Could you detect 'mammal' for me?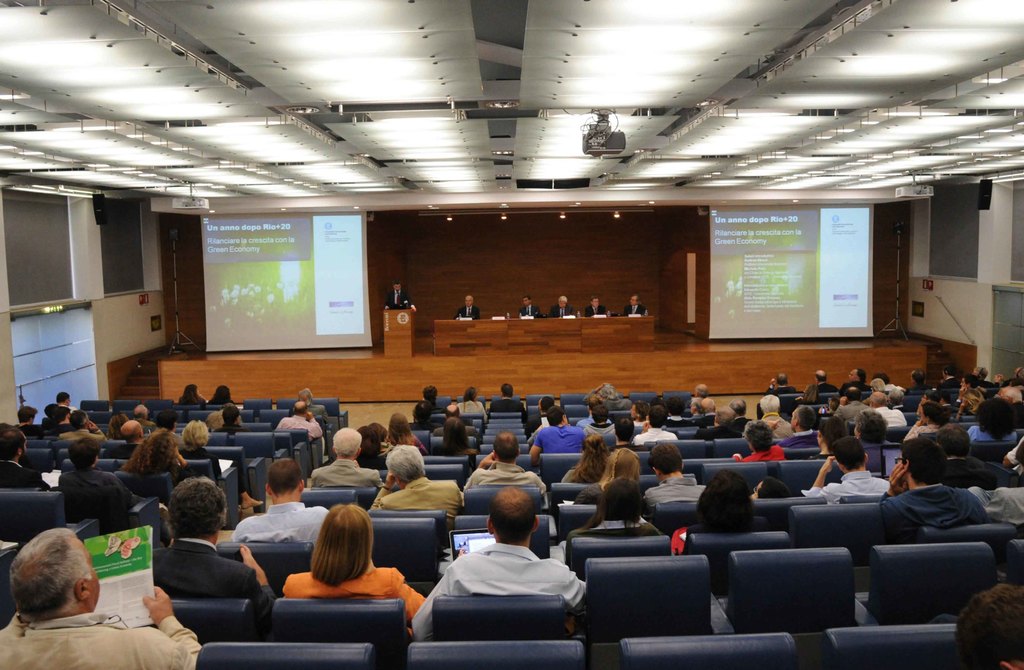
Detection result: l=548, t=295, r=572, b=315.
